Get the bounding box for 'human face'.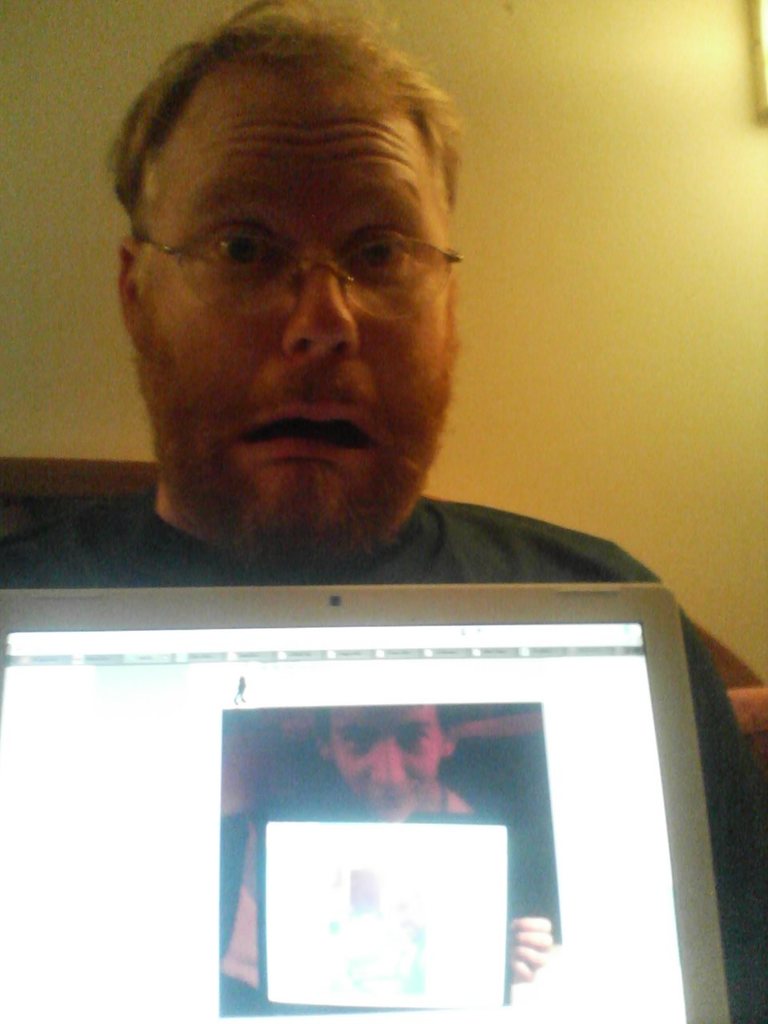
(x1=323, y1=691, x2=461, y2=828).
